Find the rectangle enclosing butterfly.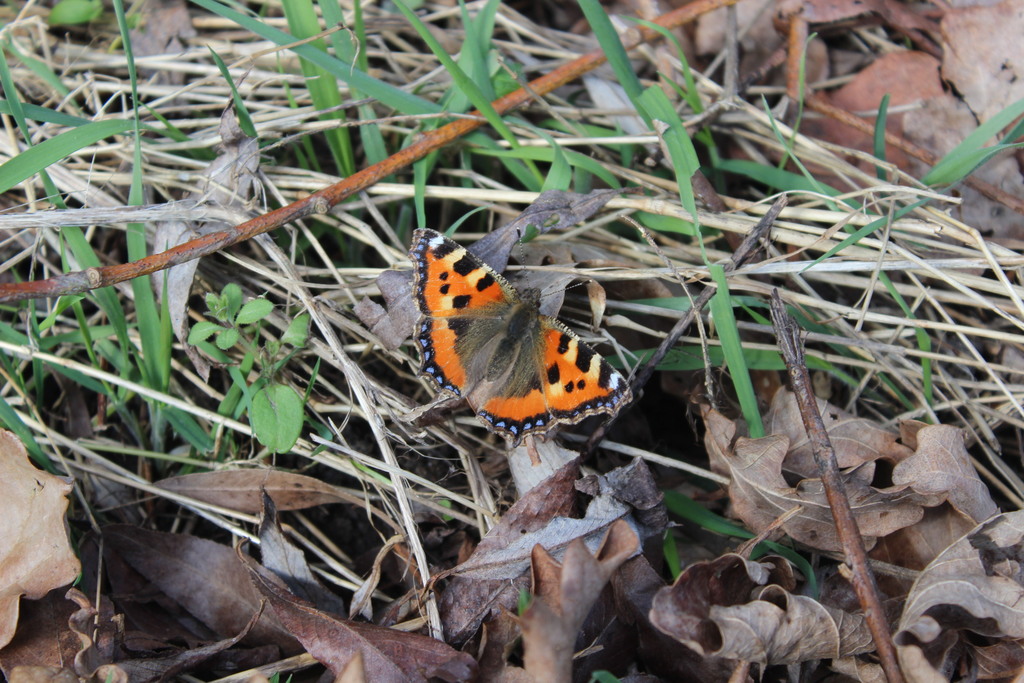
detection(410, 229, 637, 448).
